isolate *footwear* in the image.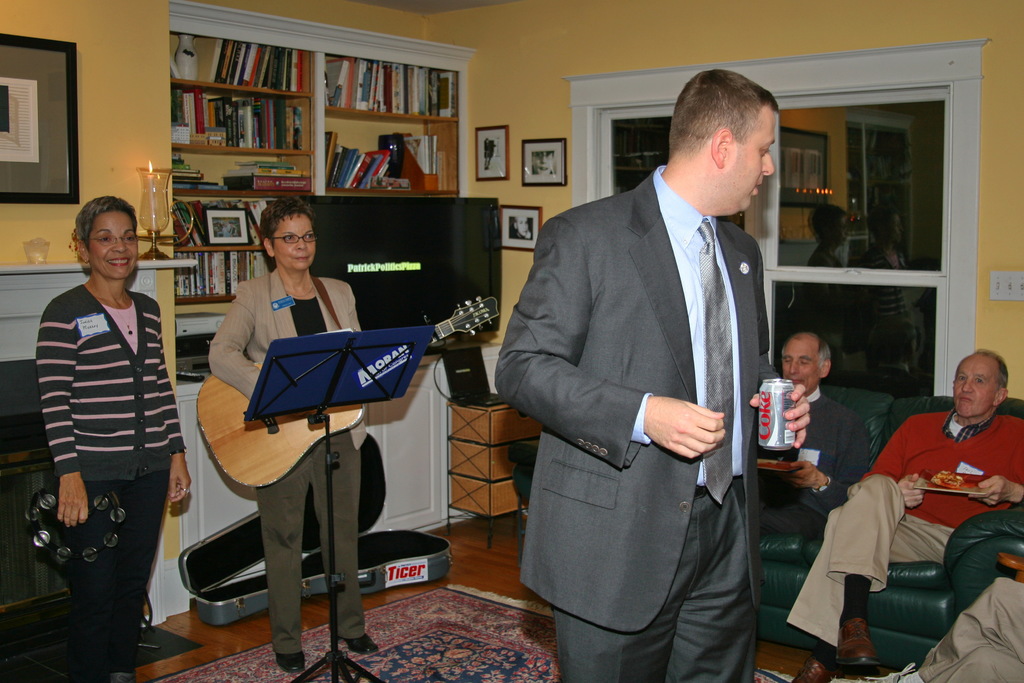
Isolated region: select_region(338, 632, 381, 657).
